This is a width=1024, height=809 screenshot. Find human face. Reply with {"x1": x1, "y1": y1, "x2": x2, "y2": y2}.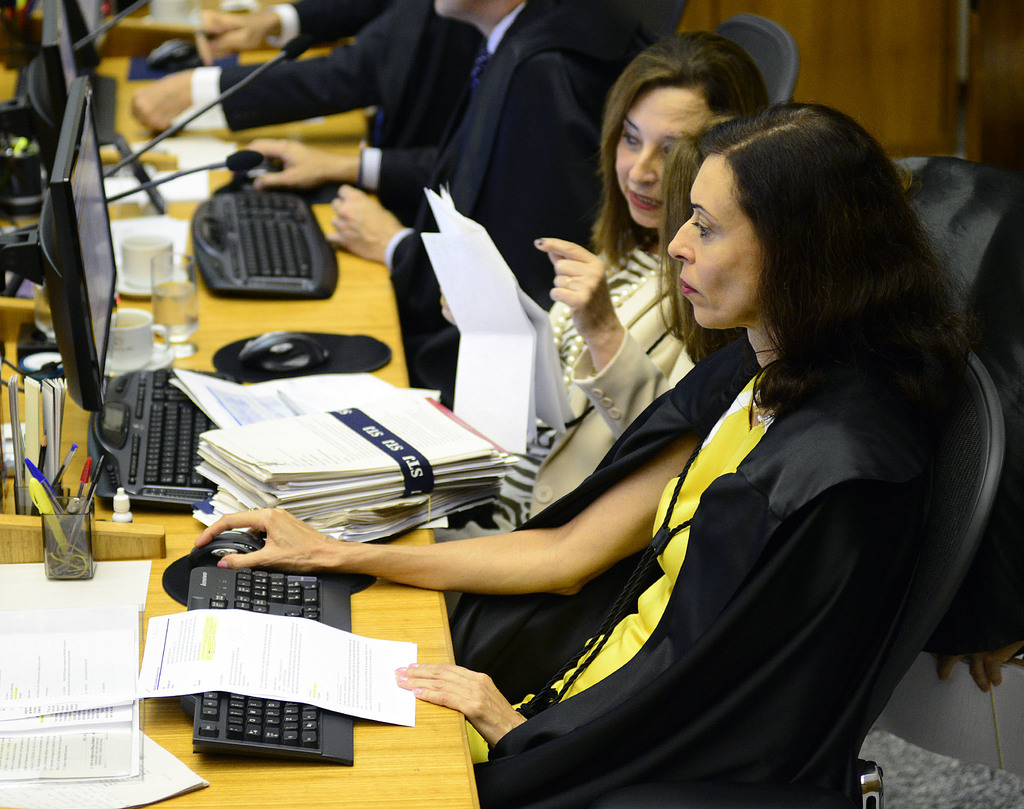
{"x1": 668, "y1": 157, "x2": 765, "y2": 334}.
